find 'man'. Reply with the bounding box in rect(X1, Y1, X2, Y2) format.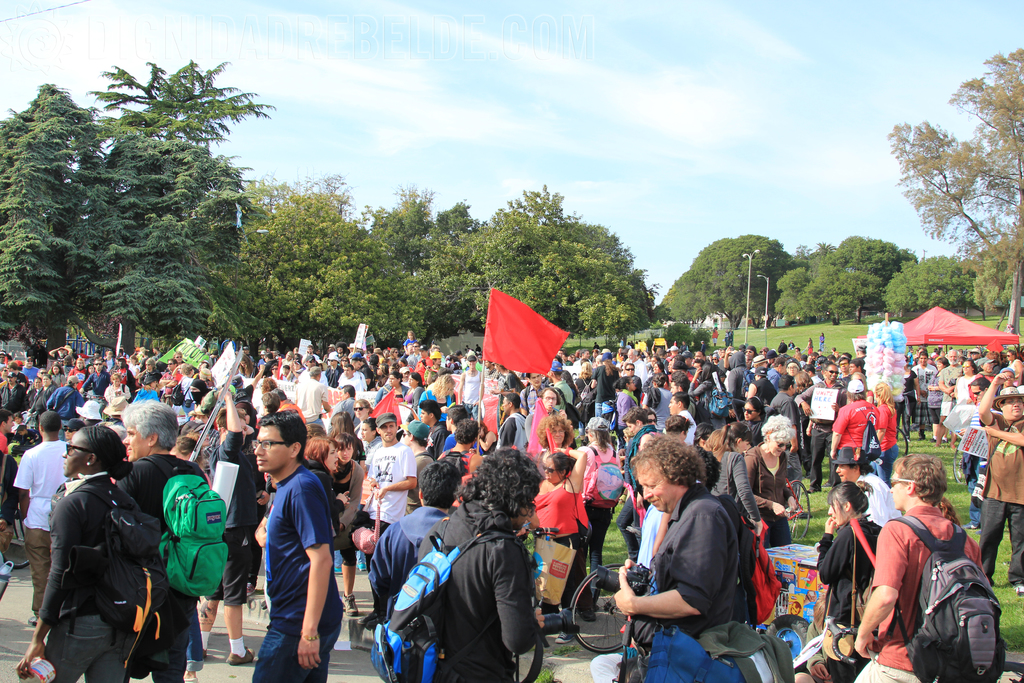
rect(964, 362, 1023, 605).
